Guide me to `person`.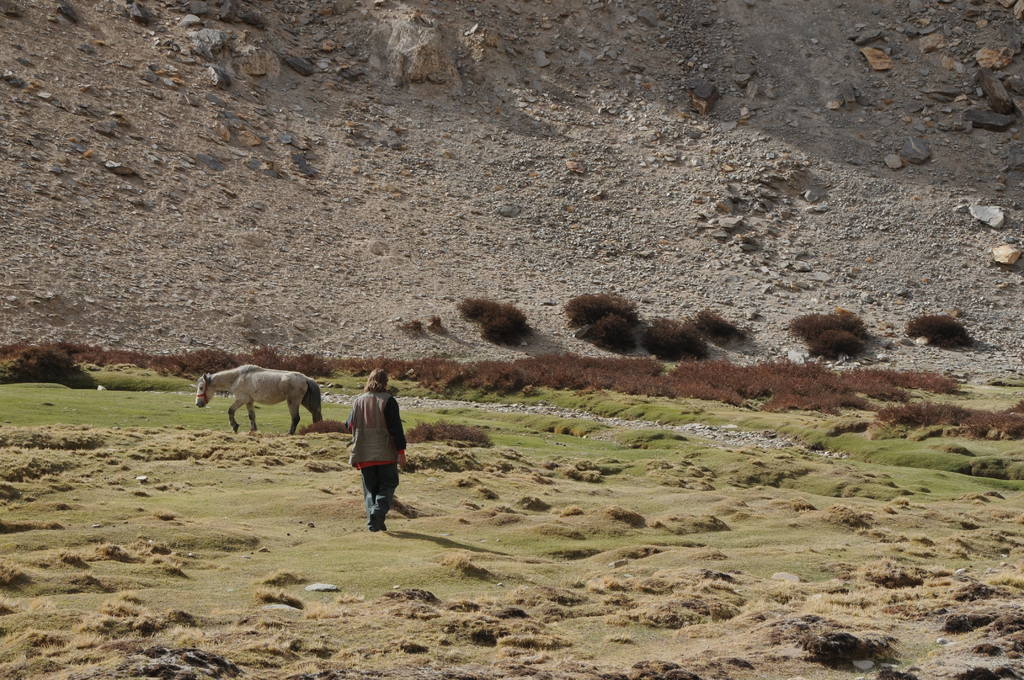
Guidance: bbox=(344, 363, 404, 534).
